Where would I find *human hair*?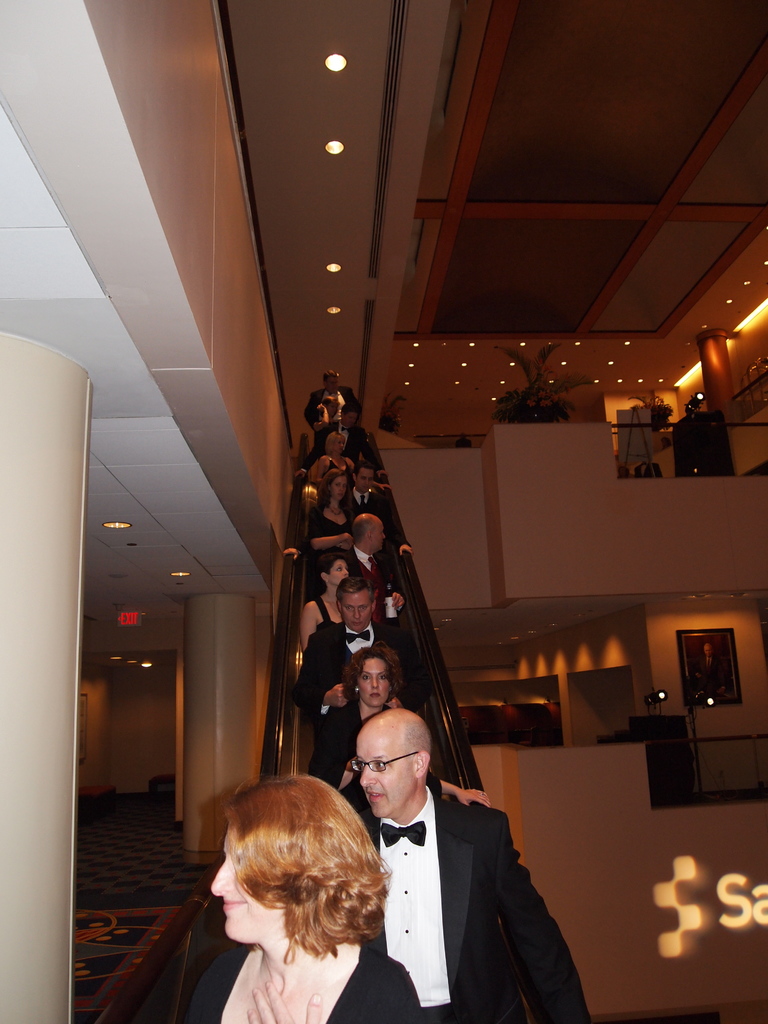
At 340,401,360,418.
